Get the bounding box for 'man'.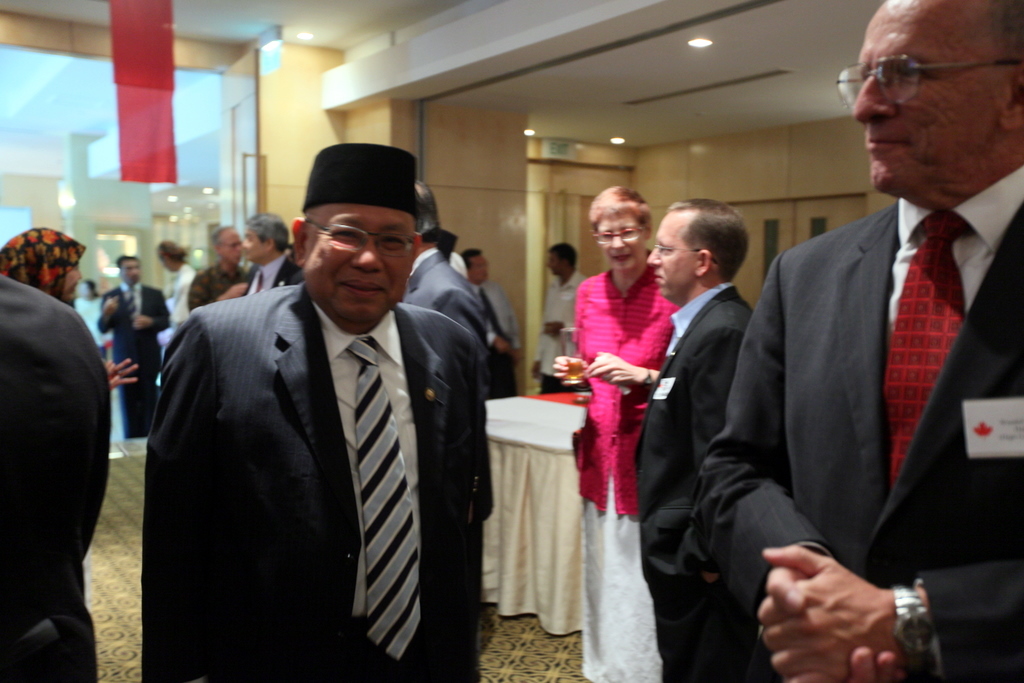
x1=527 y1=240 x2=586 y2=394.
